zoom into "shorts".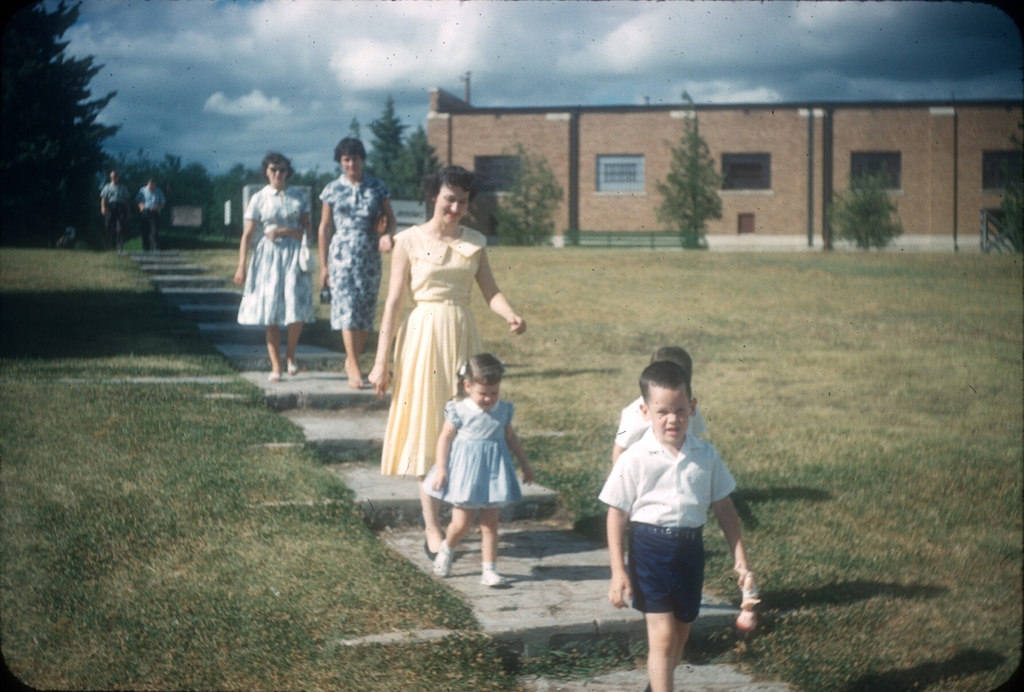
Zoom target: crop(626, 549, 726, 627).
